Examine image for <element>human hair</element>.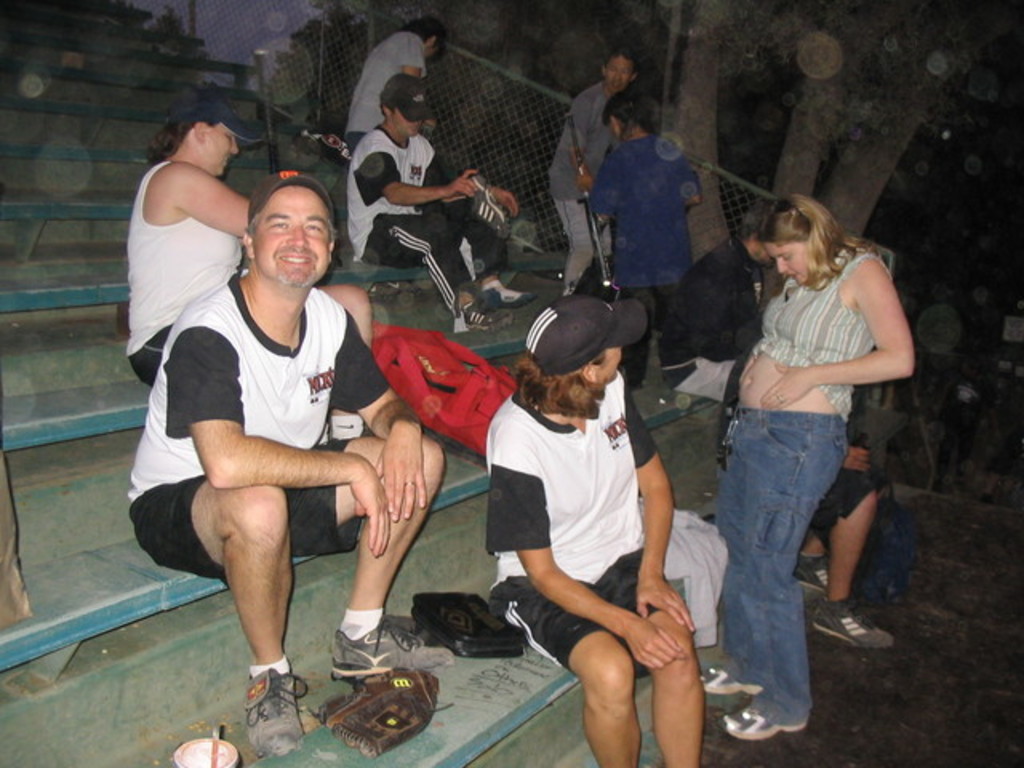
Examination result: 736/197/771/238.
